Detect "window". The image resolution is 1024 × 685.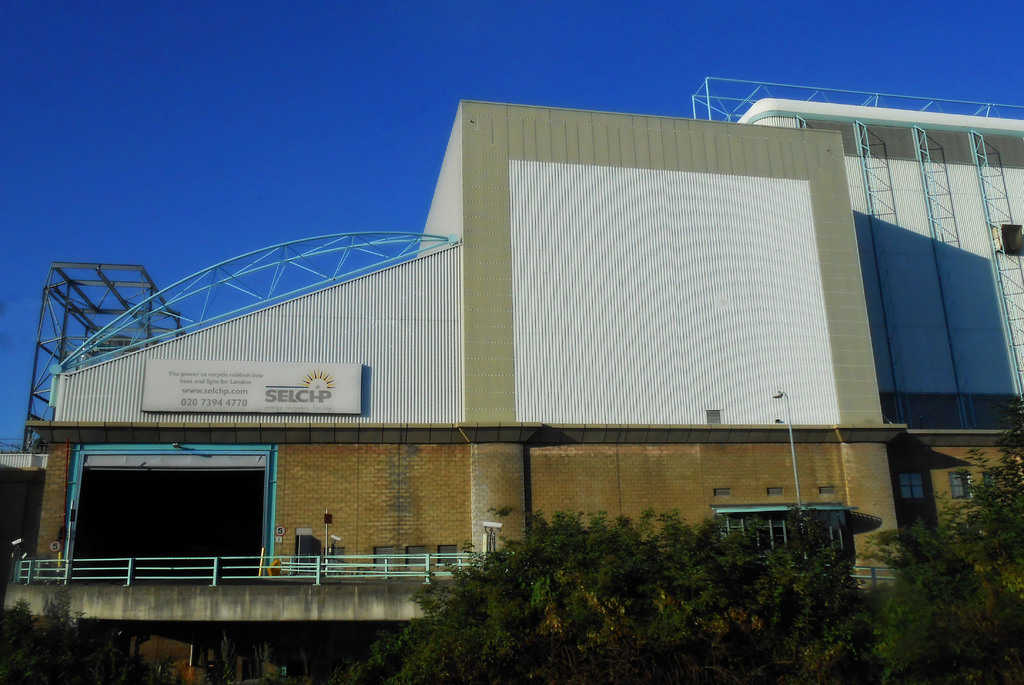
bbox=(372, 547, 397, 572).
